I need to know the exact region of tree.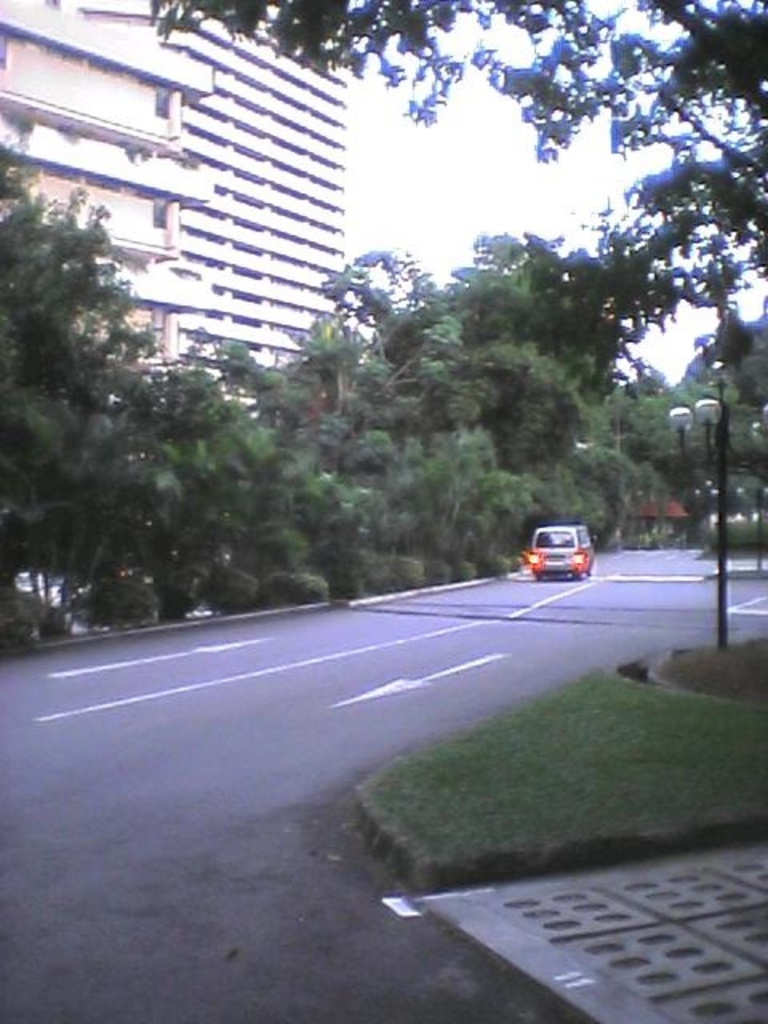
Region: 674, 323, 766, 555.
